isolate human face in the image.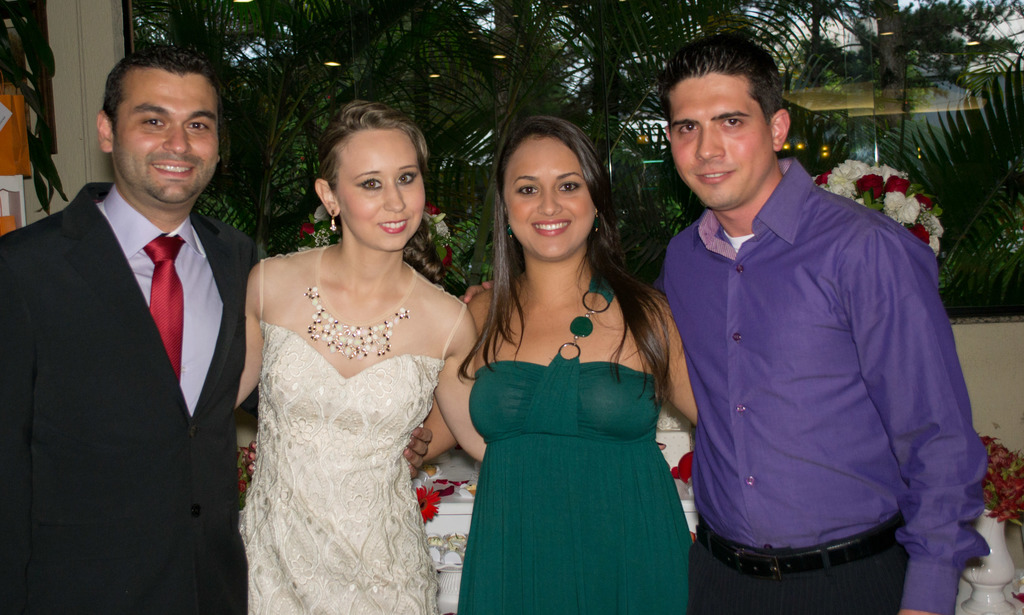
Isolated region: left=500, top=134, right=598, bottom=259.
